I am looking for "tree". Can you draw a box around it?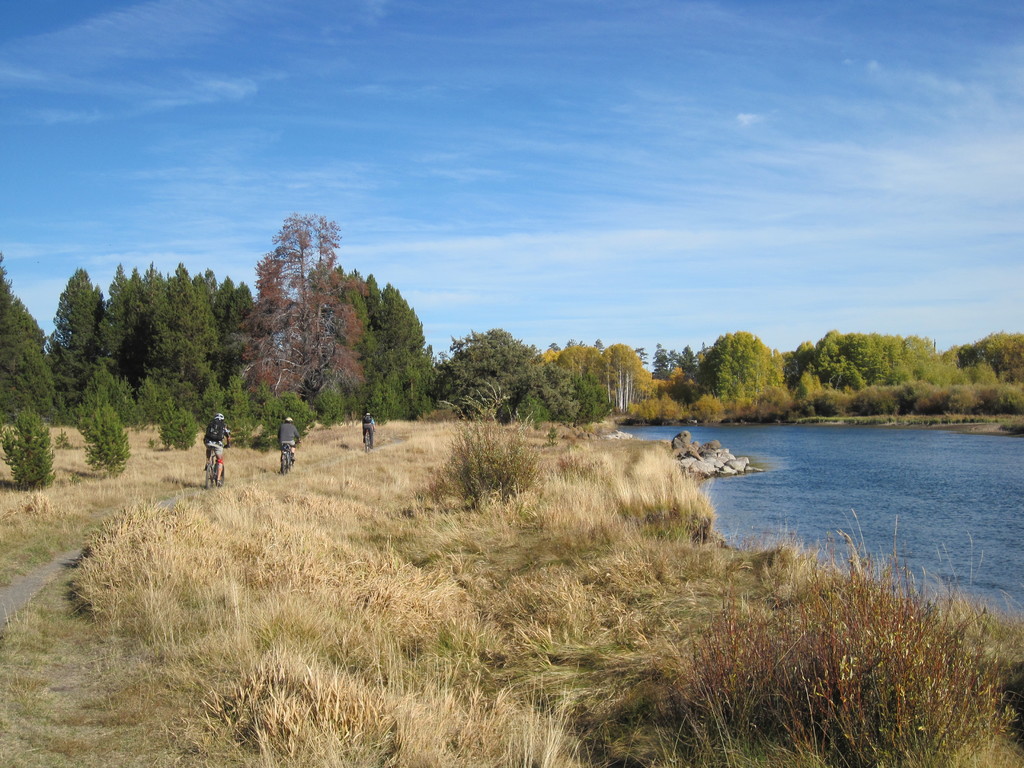
Sure, the bounding box is pyautogui.locateOnScreen(199, 262, 251, 333).
